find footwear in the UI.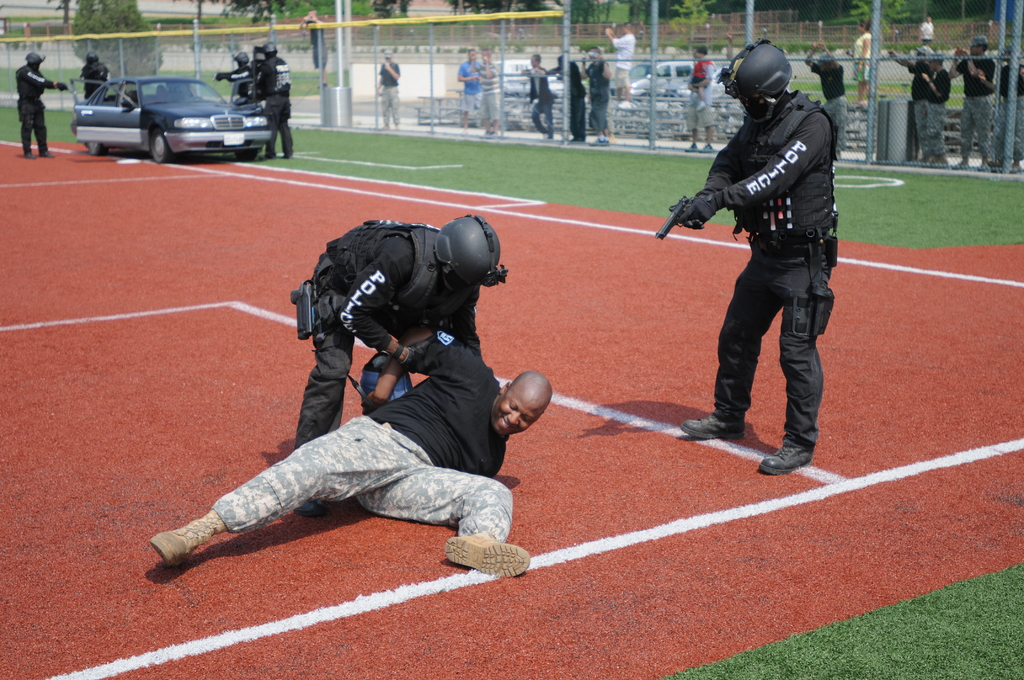
UI element at rect(684, 138, 697, 153).
